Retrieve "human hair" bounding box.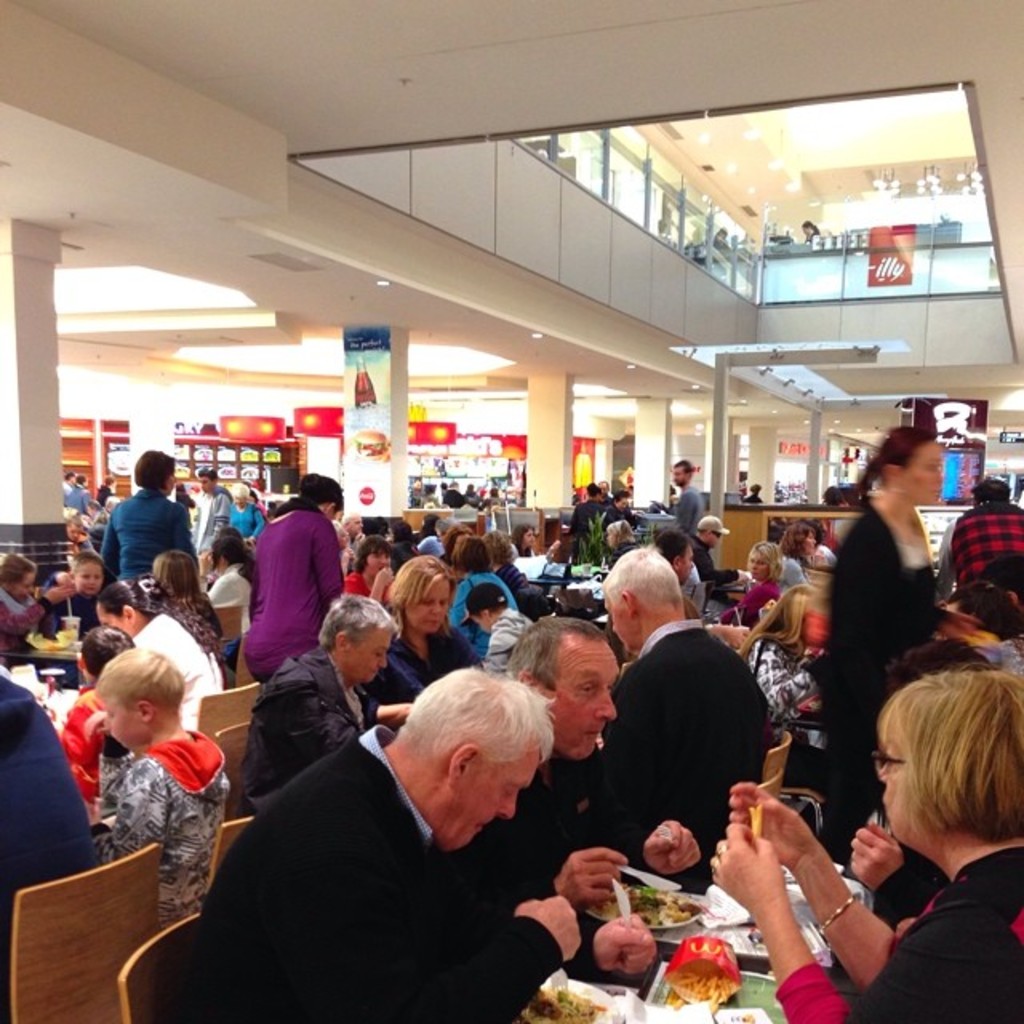
Bounding box: left=67, top=512, right=83, bottom=530.
